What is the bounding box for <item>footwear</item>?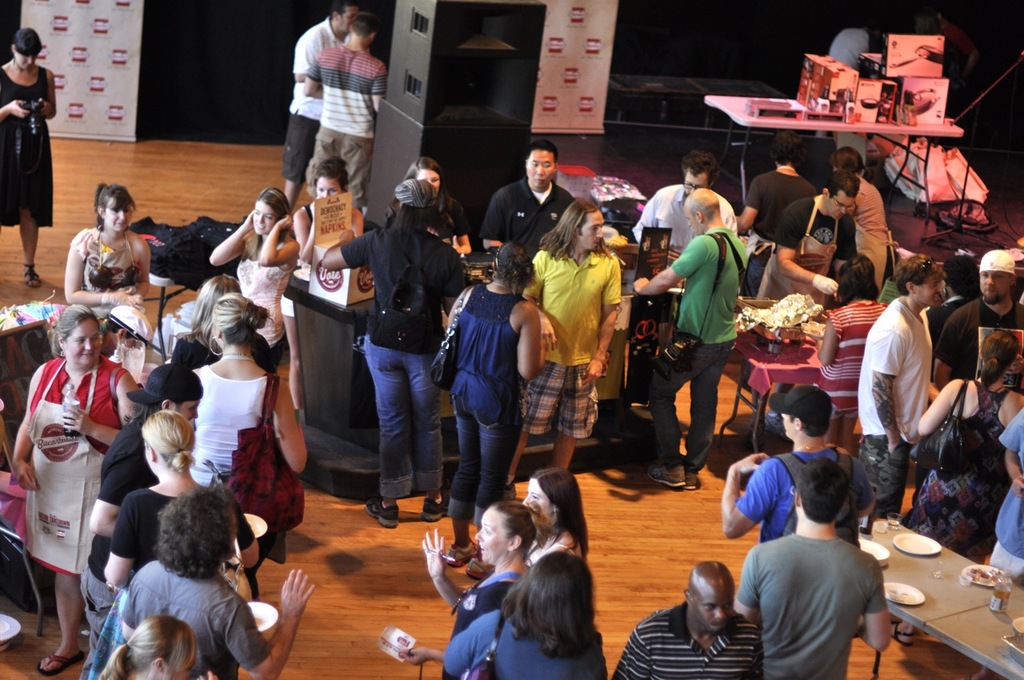
38, 650, 90, 675.
